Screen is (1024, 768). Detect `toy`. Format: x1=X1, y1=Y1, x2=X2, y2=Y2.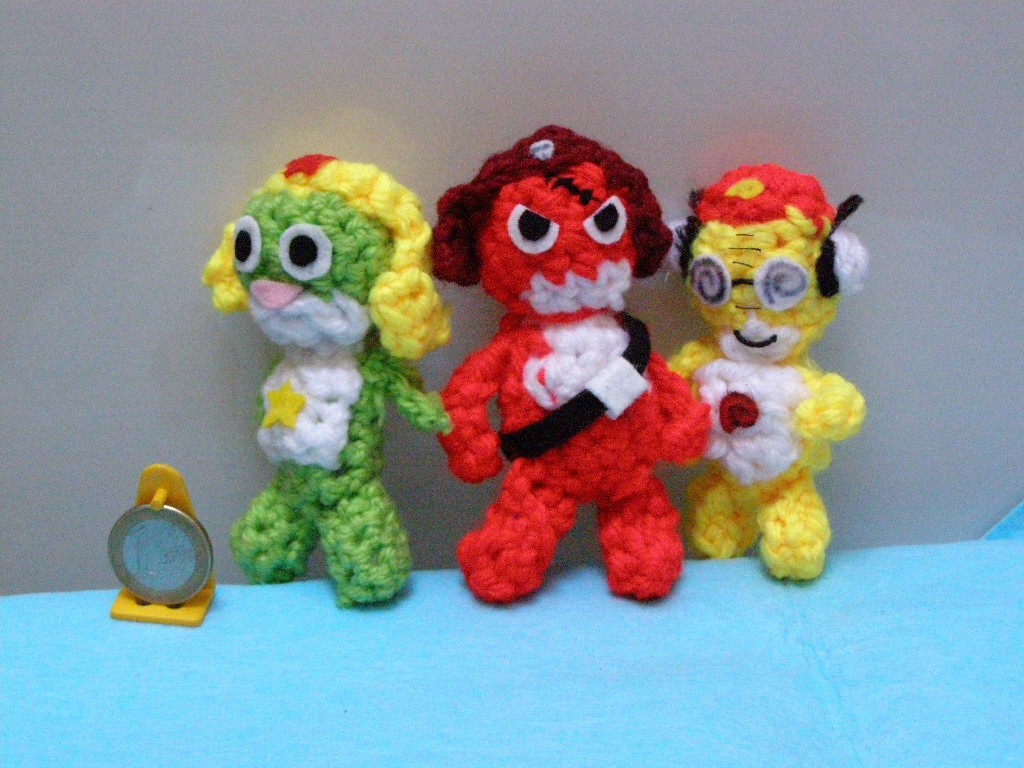
x1=425, y1=123, x2=714, y2=602.
